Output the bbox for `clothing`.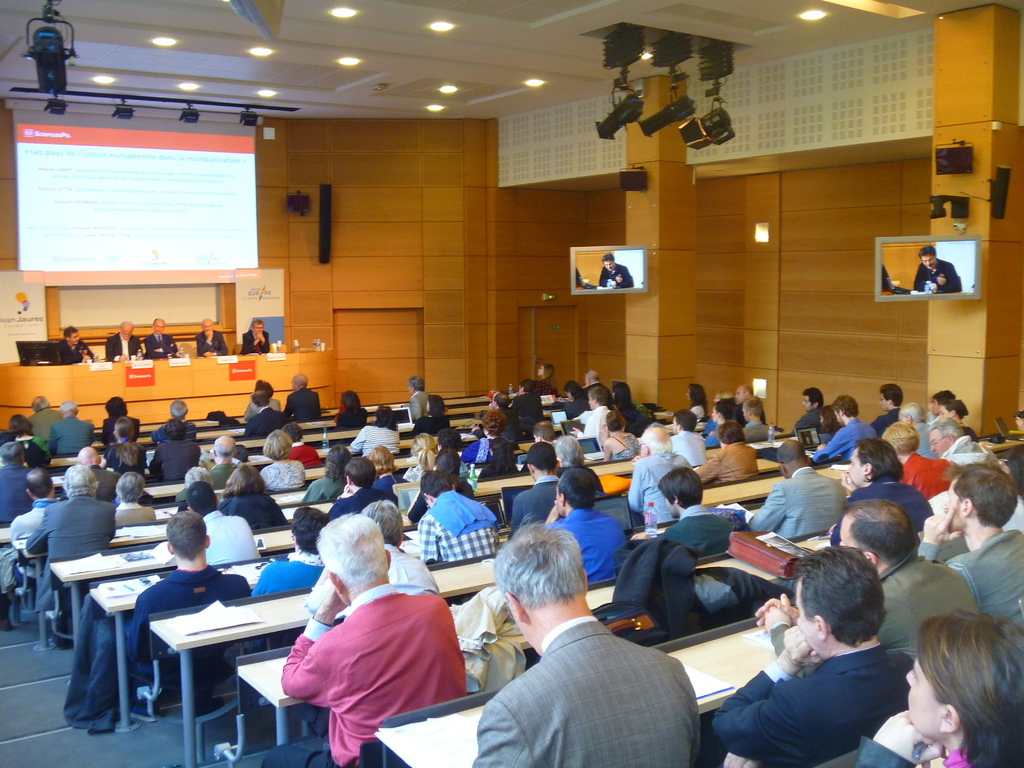
select_region(816, 425, 843, 447).
